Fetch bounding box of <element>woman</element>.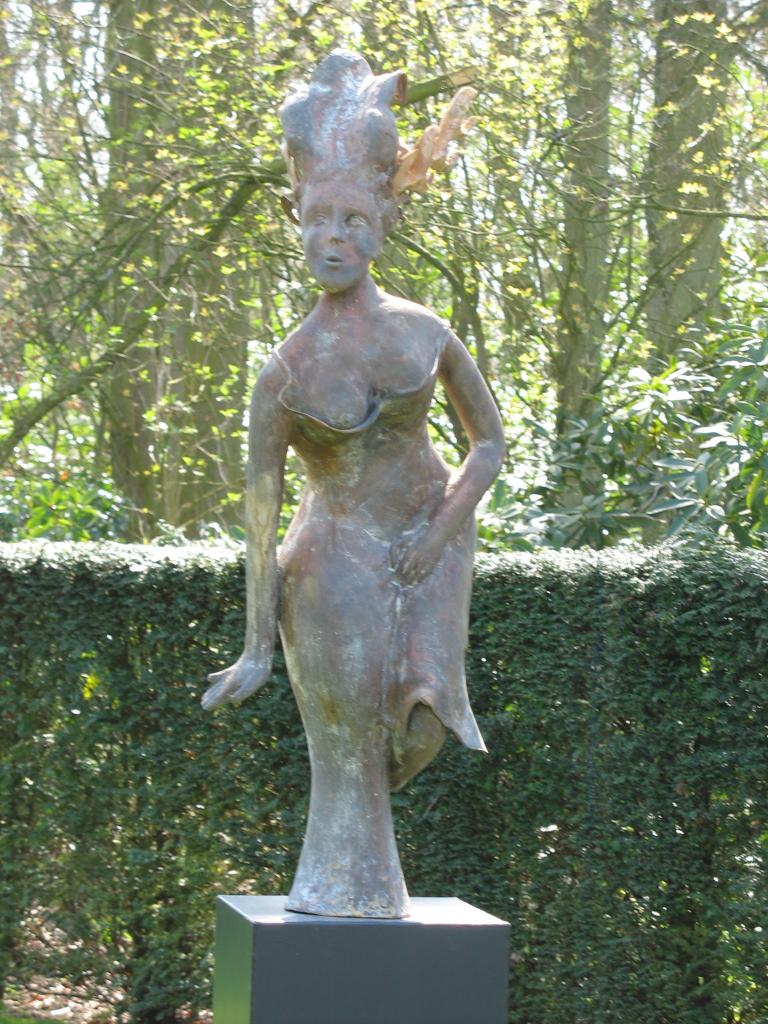
Bbox: [left=203, top=50, right=508, bottom=916].
